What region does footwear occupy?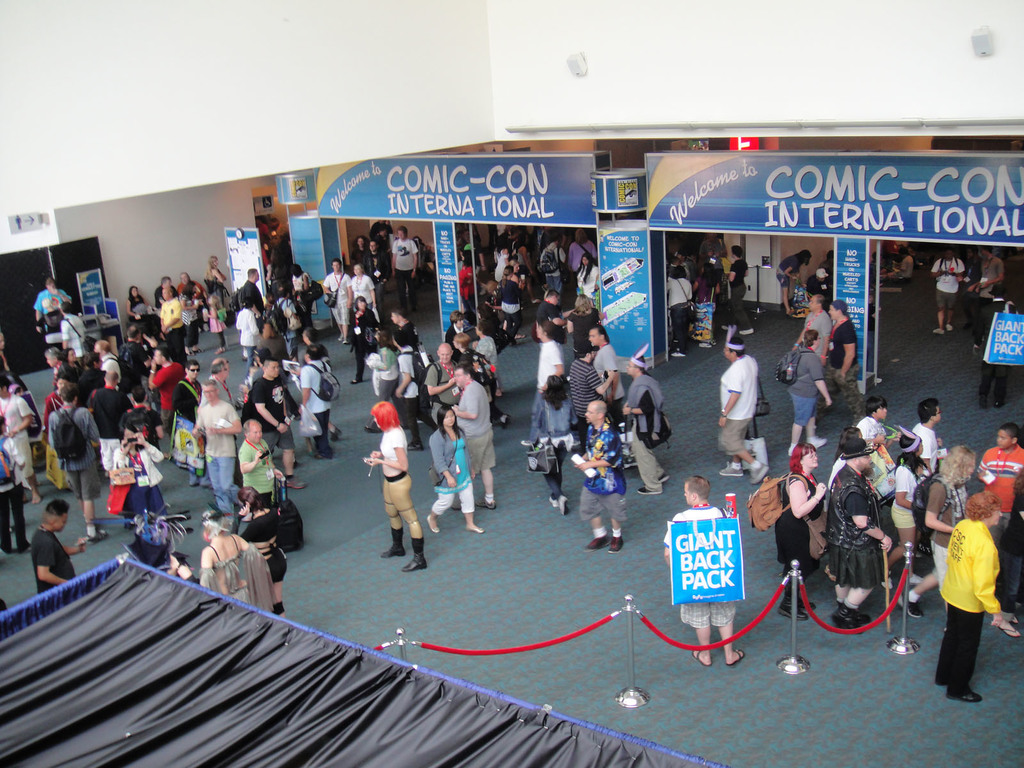
609/535/623/554.
